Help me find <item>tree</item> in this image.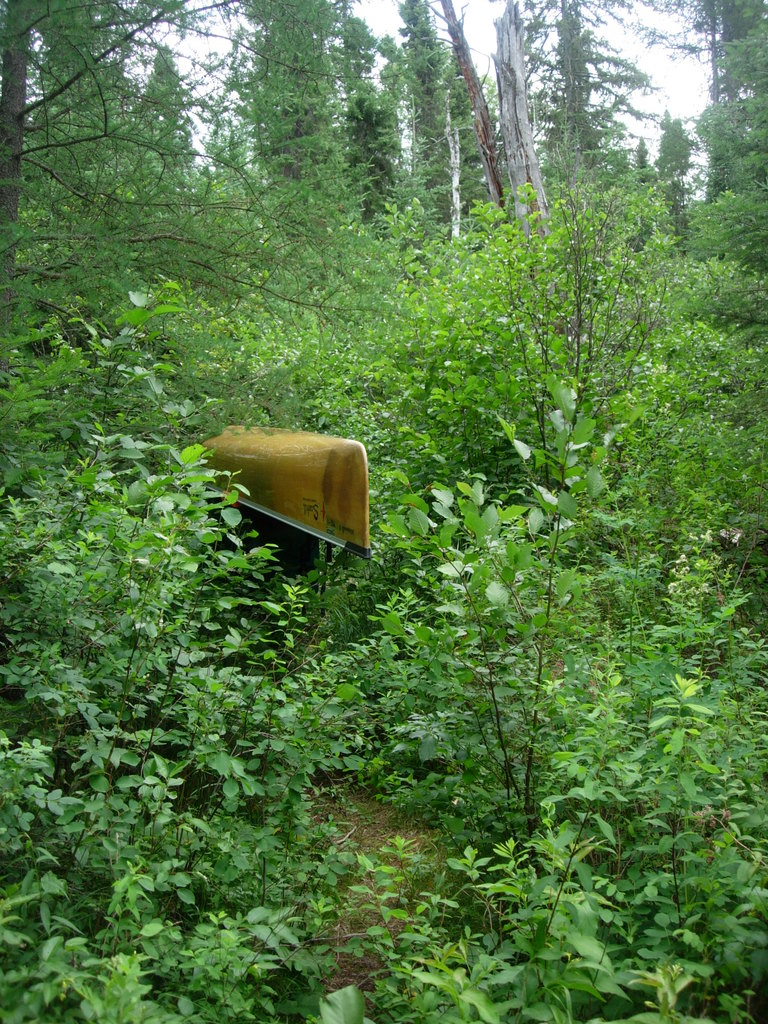
Found it: [433,0,563,252].
